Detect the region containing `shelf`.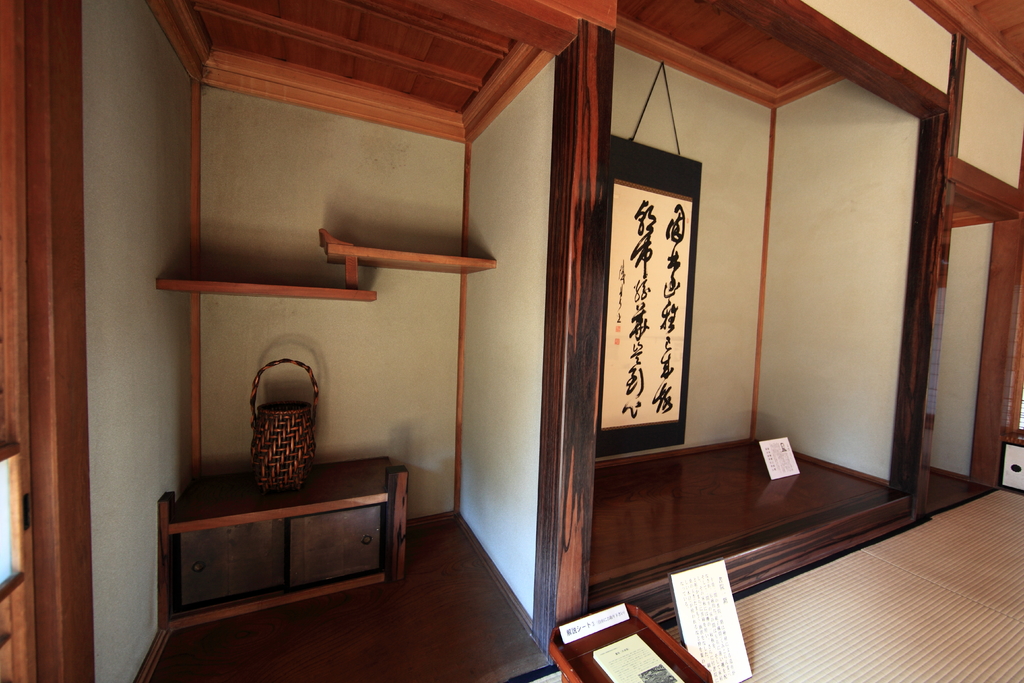
[319,226,497,282].
